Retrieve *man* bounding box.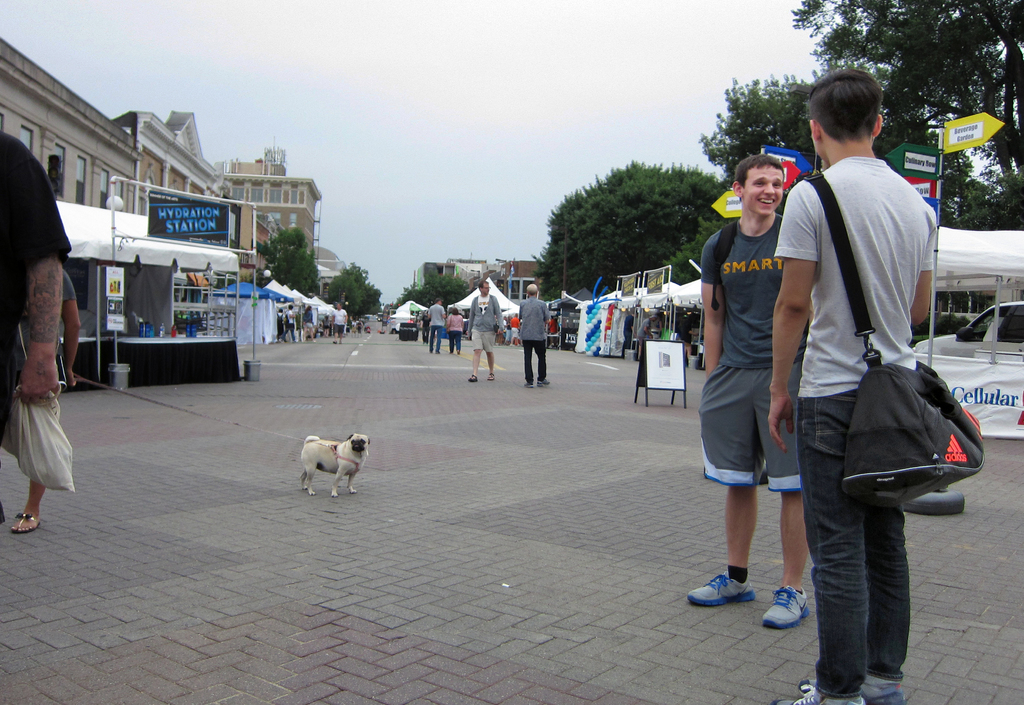
Bounding box: BBox(684, 154, 812, 628).
